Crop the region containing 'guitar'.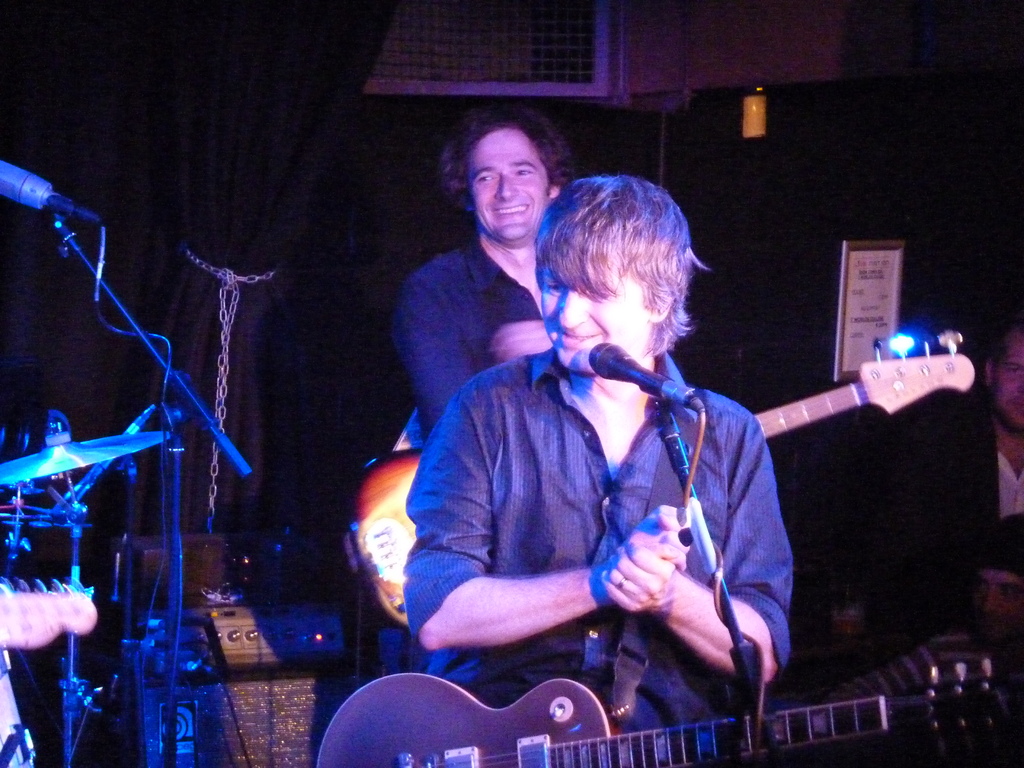
Crop region: box(318, 659, 1023, 767).
